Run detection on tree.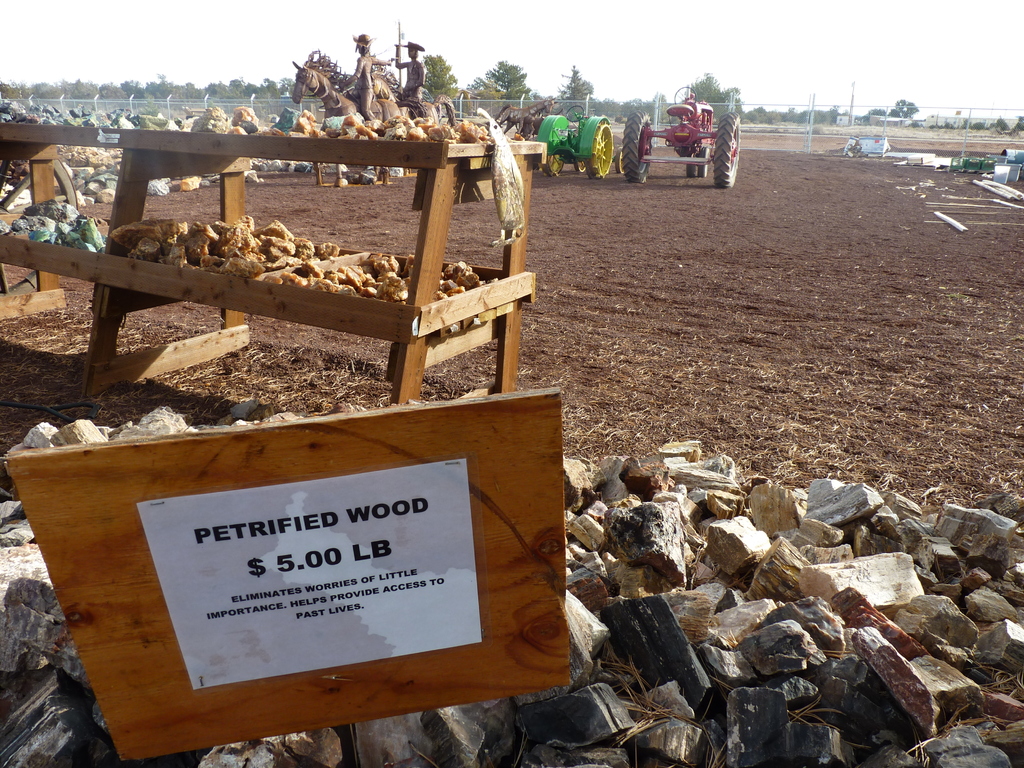
Result: (x1=984, y1=117, x2=1010, y2=129).
